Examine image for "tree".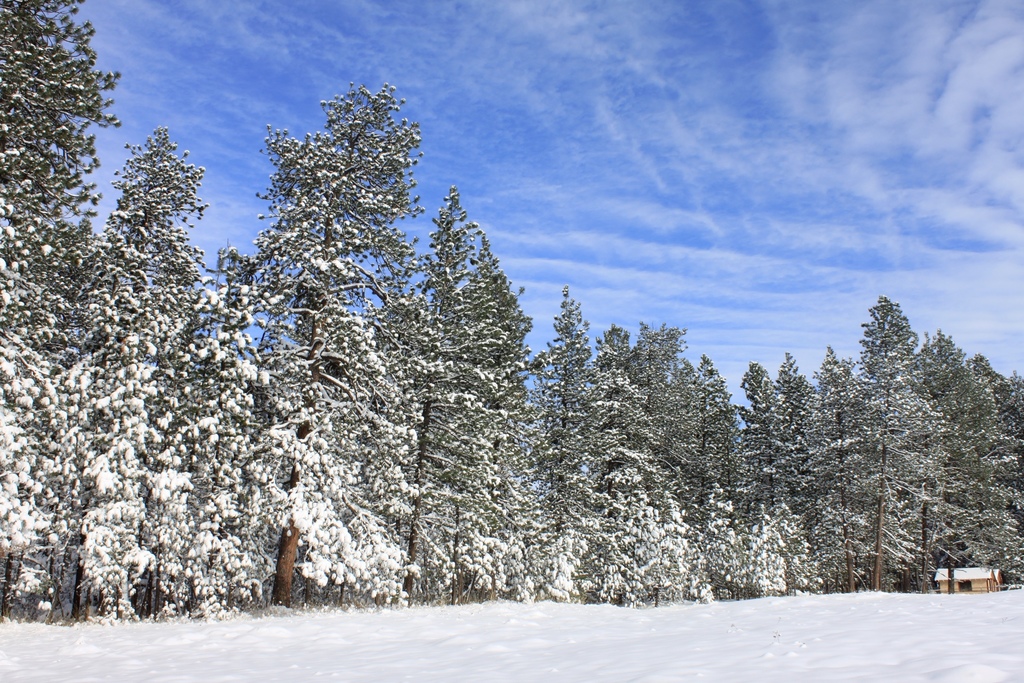
Examination result: left=205, top=65, right=428, bottom=636.
